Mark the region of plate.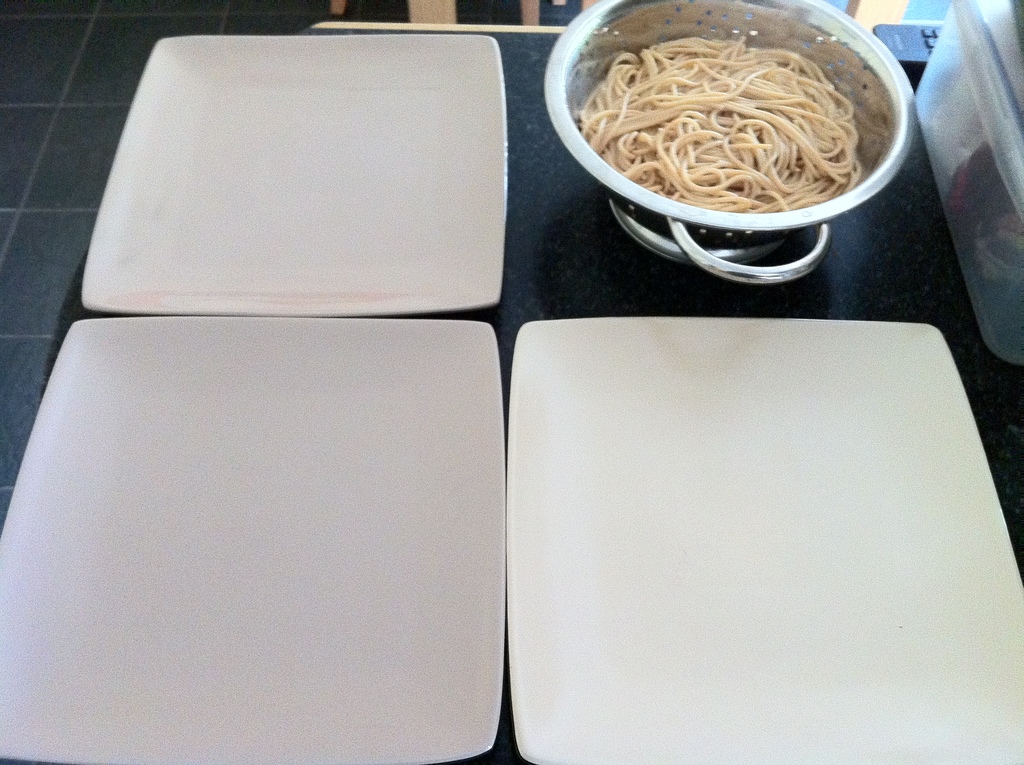
Region: (505,318,1023,764).
